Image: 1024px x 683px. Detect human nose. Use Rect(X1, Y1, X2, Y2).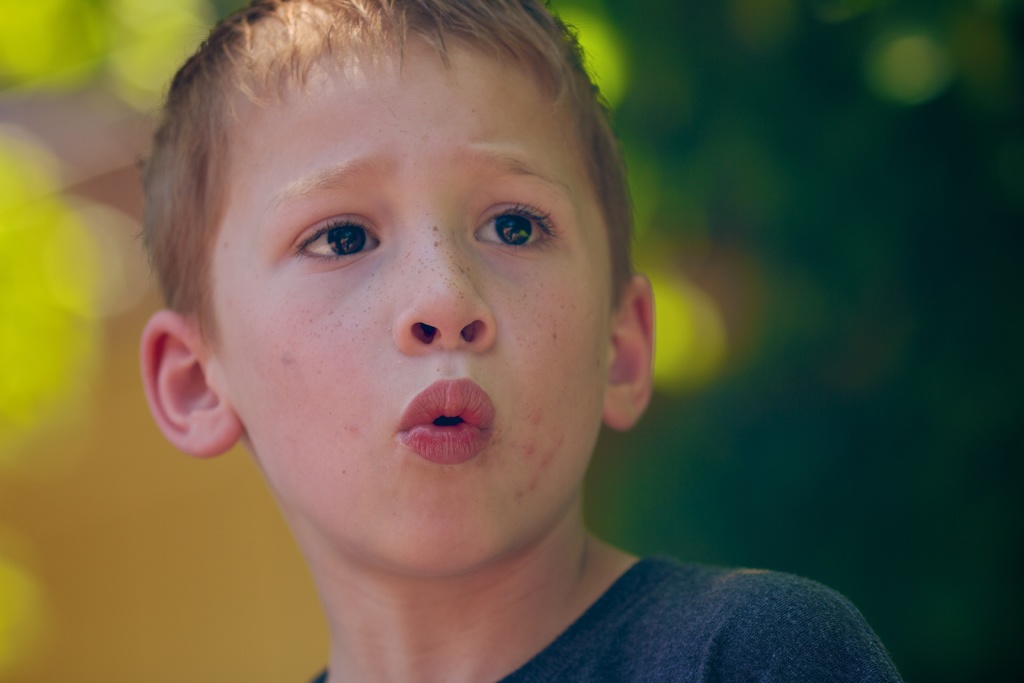
Rect(394, 226, 500, 357).
